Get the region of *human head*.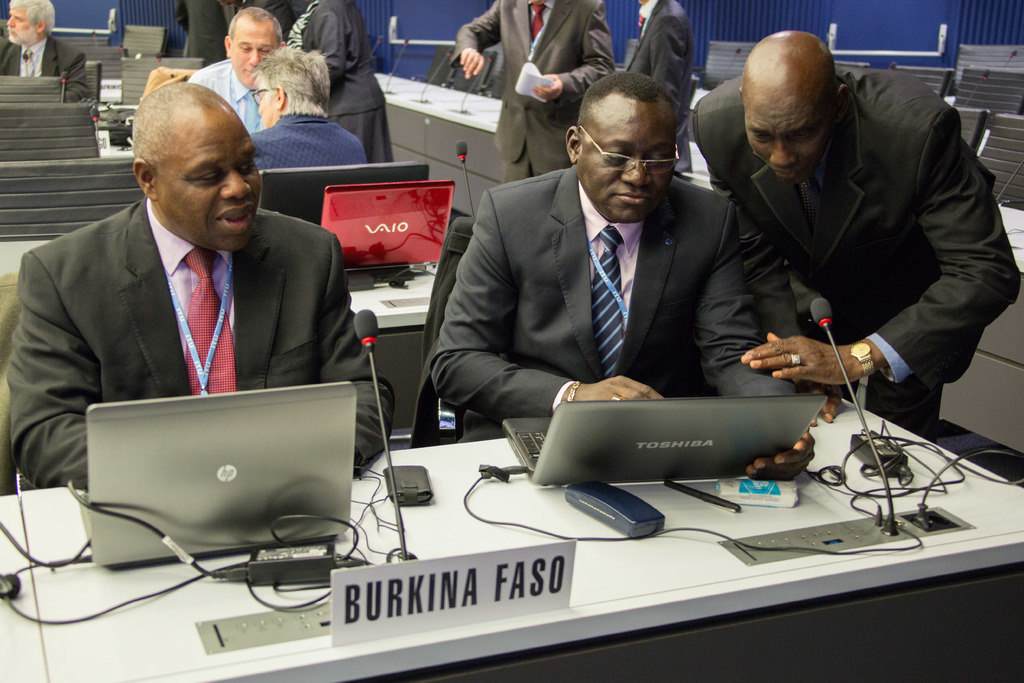
select_region(221, 6, 285, 92).
